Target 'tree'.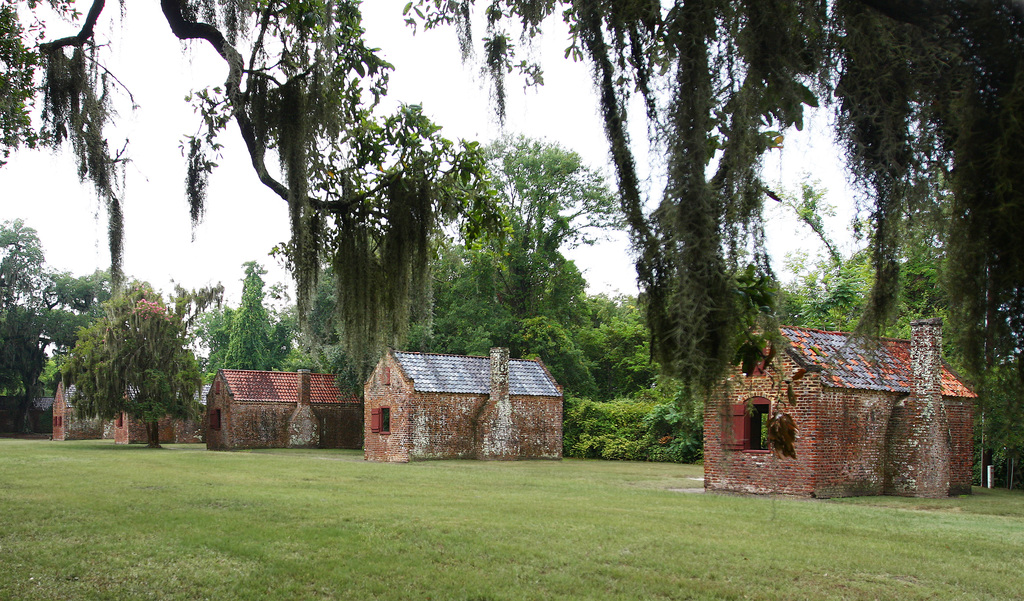
Target region: l=33, t=266, r=228, b=451.
